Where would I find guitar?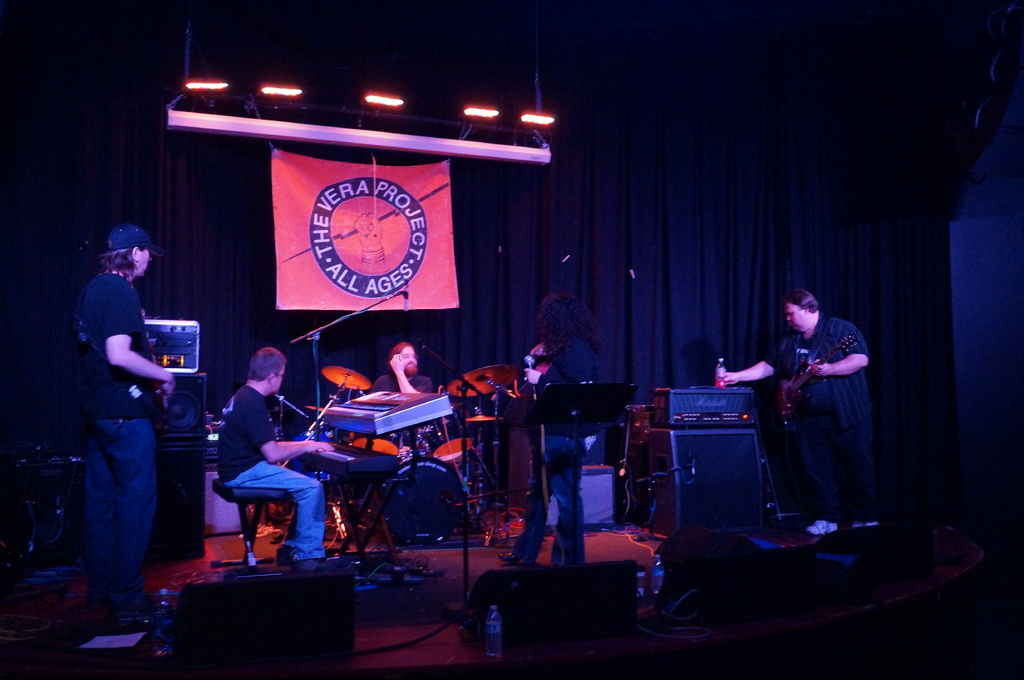
At [left=776, top=318, right=861, bottom=430].
